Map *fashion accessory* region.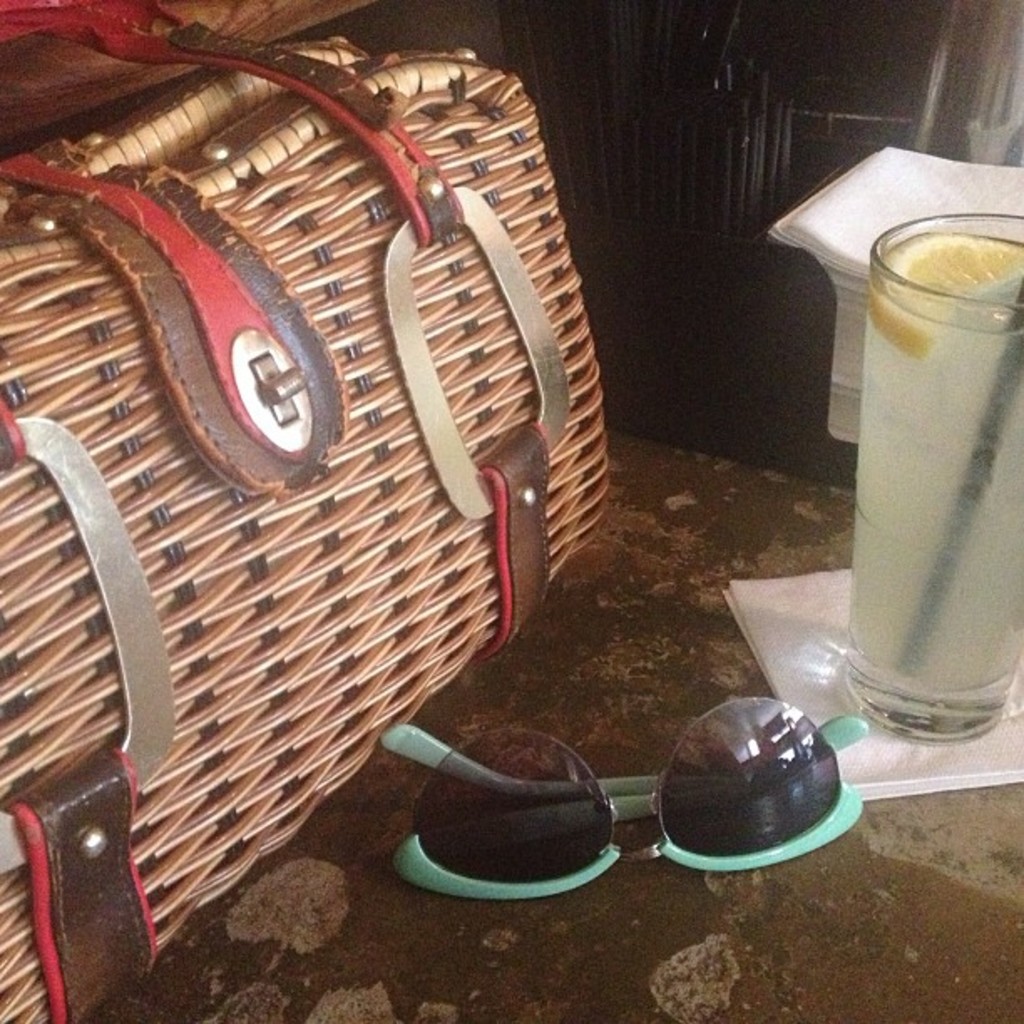
Mapped to locate(376, 693, 872, 899).
